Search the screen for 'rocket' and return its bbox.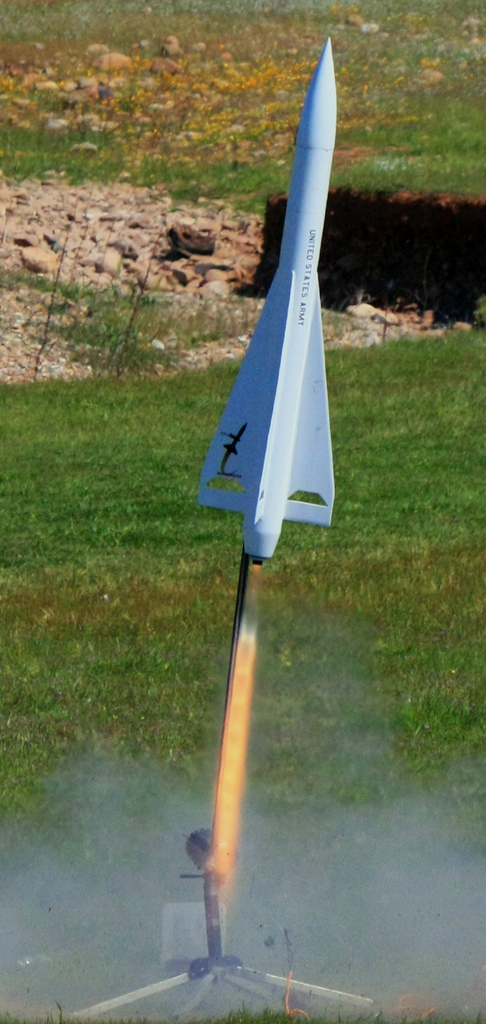
Found: {"left": 195, "top": 41, "right": 337, "bottom": 566}.
